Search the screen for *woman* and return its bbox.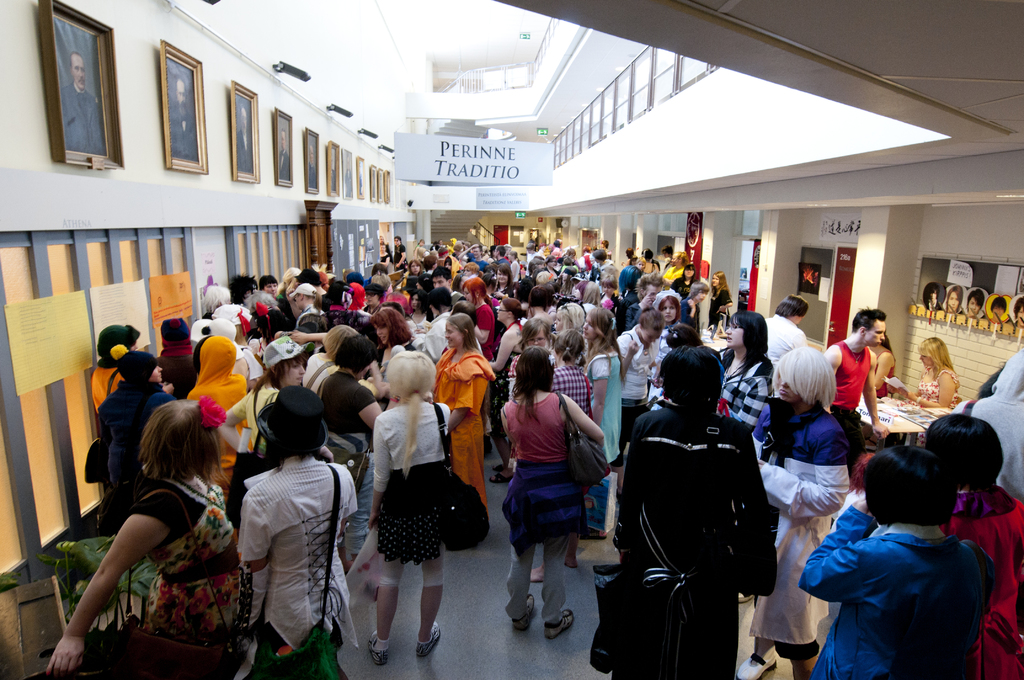
Found: [362, 280, 387, 311].
